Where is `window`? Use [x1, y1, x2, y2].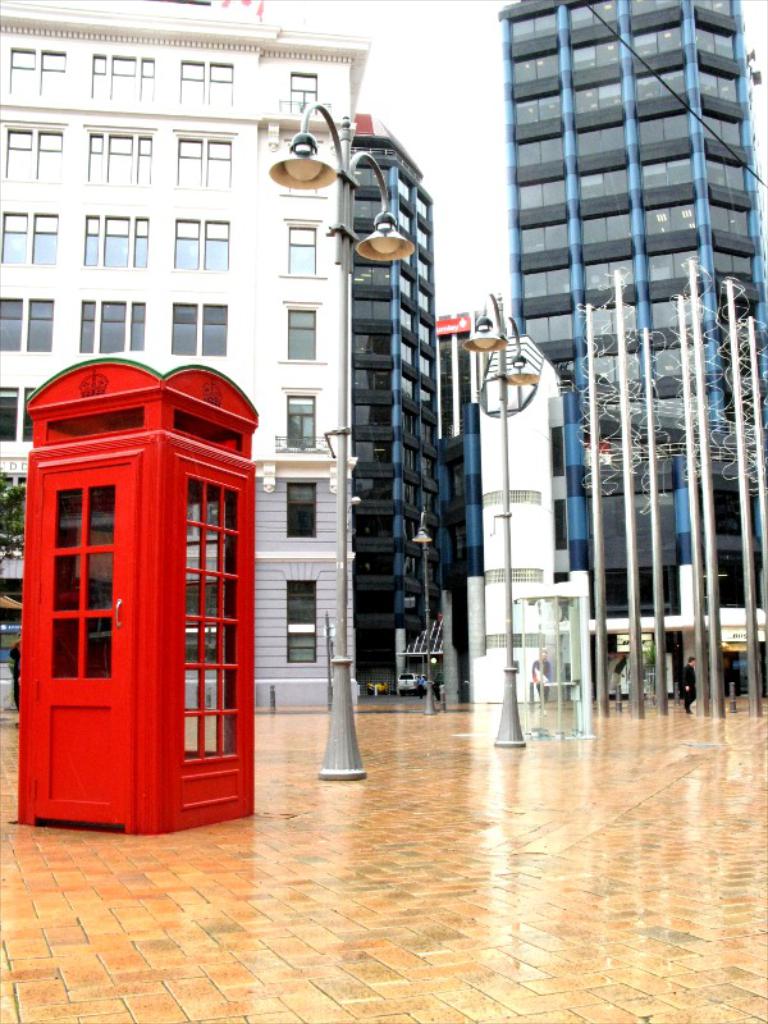
[581, 355, 639, 387].
